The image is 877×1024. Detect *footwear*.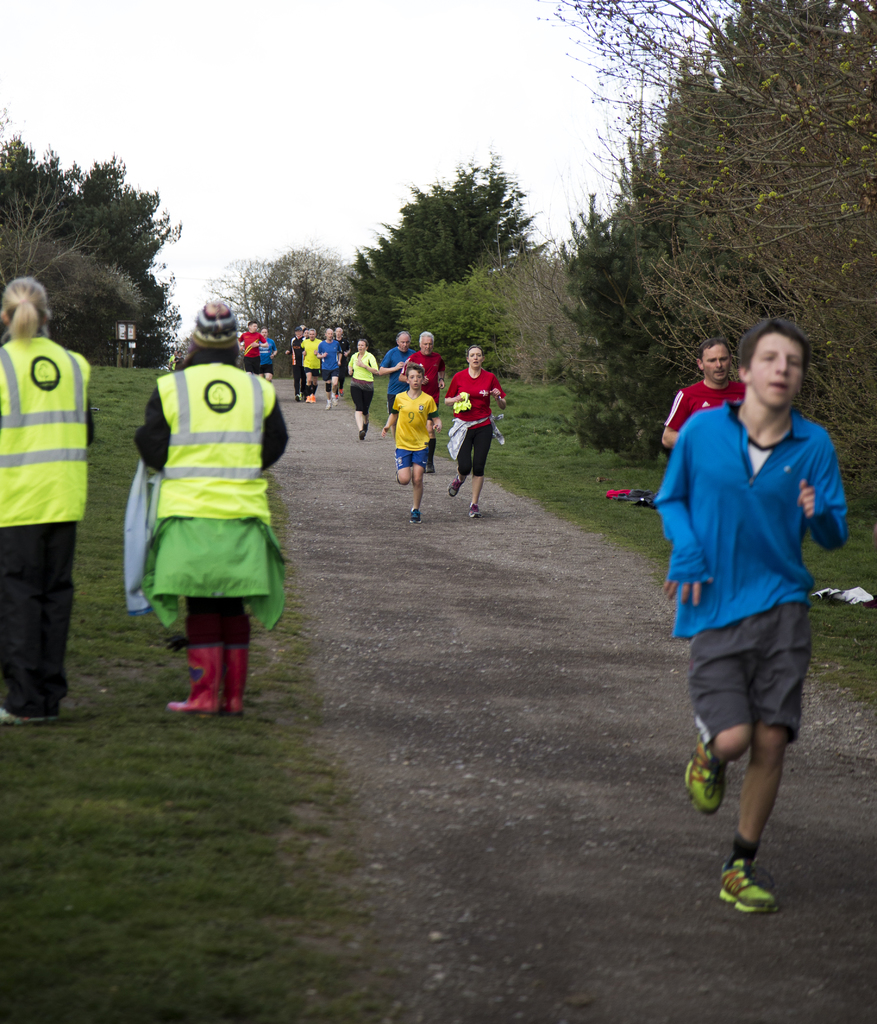
Detection: locate(448, 478, 462, 497).
